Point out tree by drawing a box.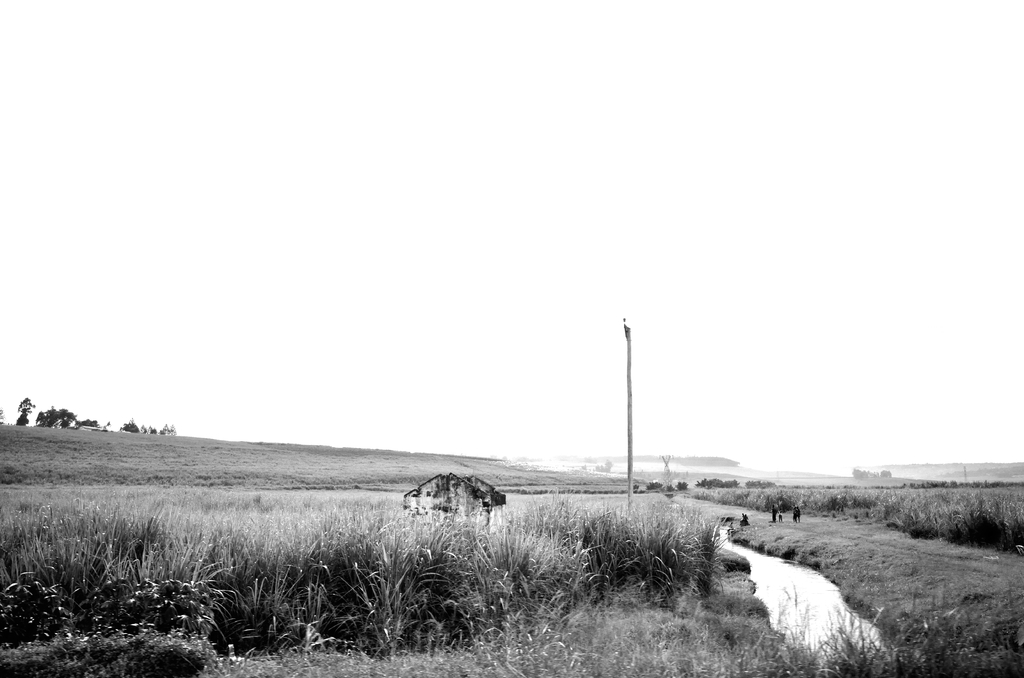
box=[76, 414, 99, 429].
